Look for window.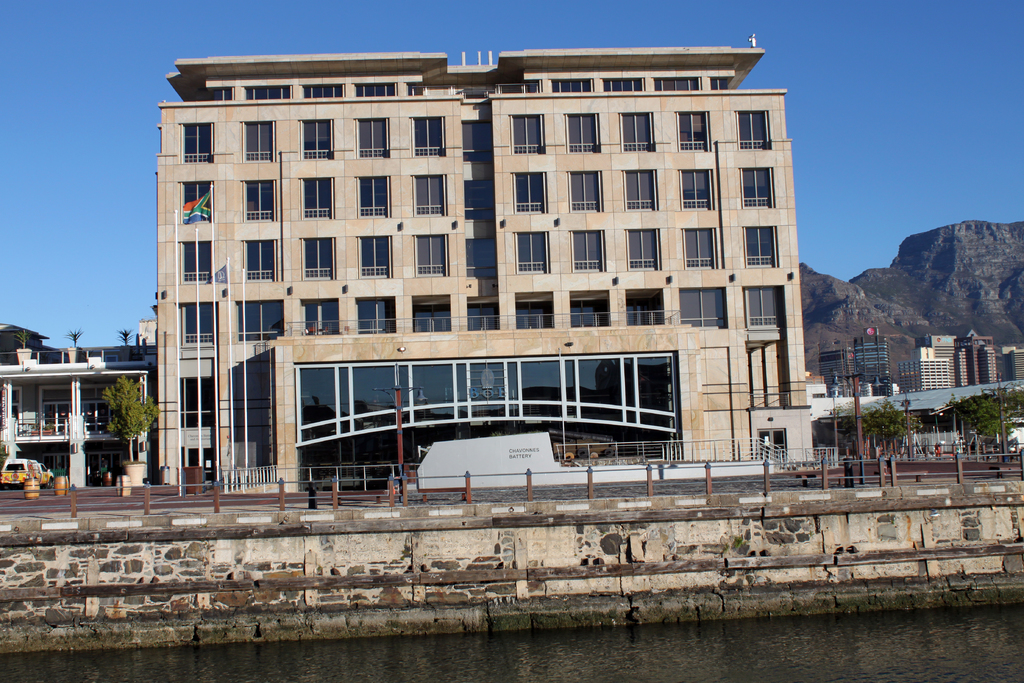
Found: (x1=742, y1=168, x2=774, y2=211).
